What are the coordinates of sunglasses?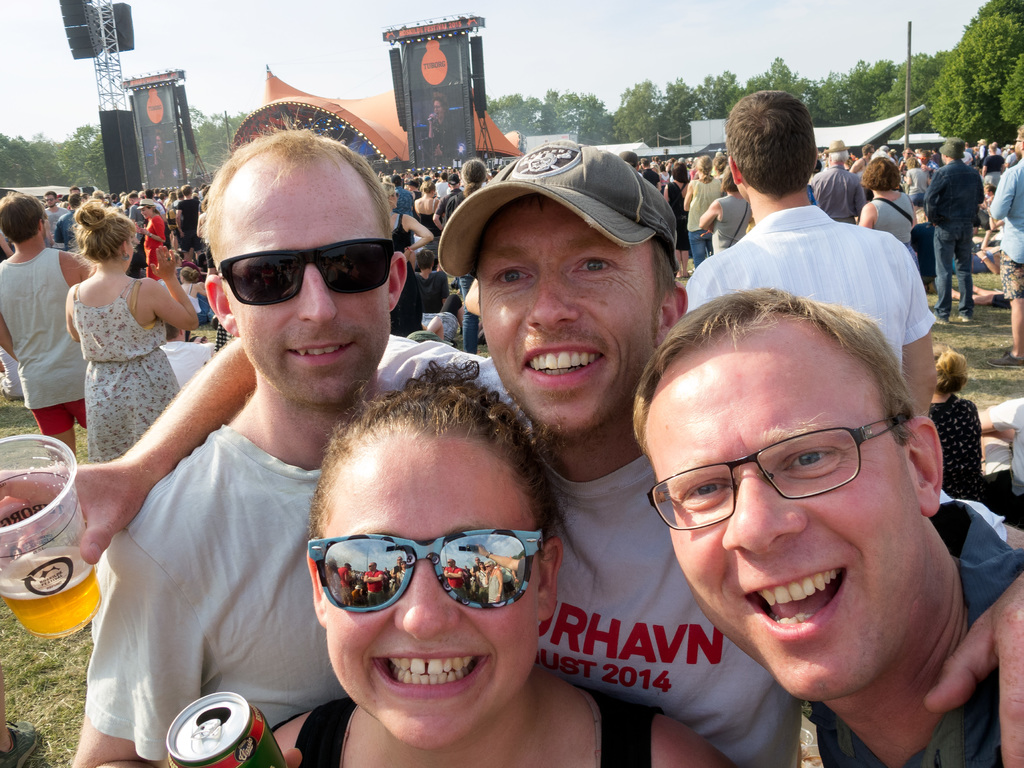
l=217, t=237, r=394, b=307.
